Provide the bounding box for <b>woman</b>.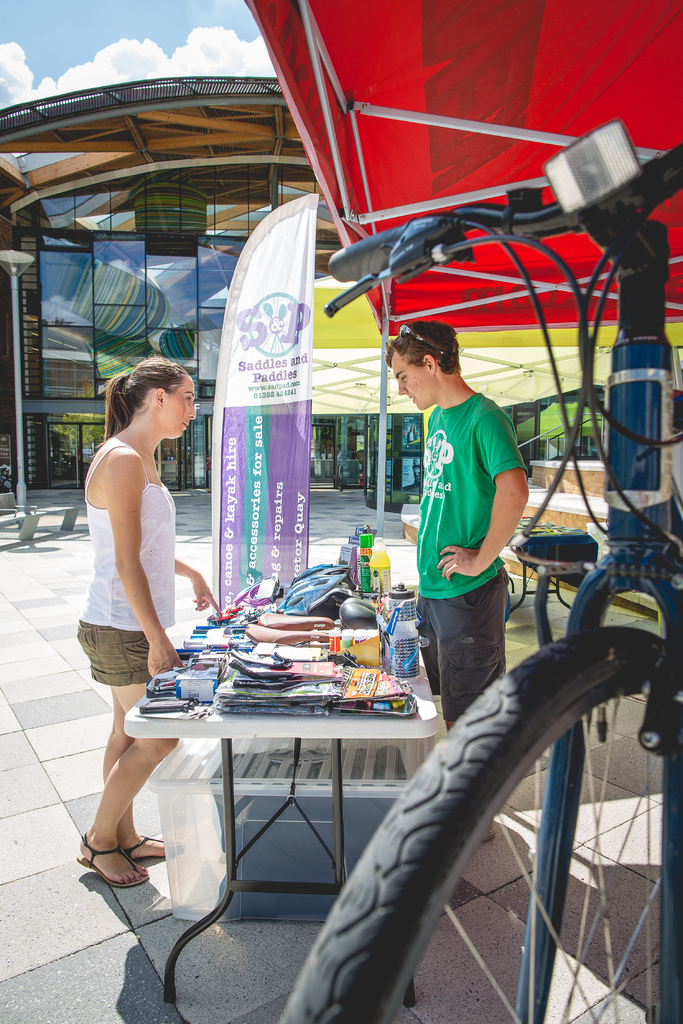
left=86, top=324, right=247, bottom=885.
